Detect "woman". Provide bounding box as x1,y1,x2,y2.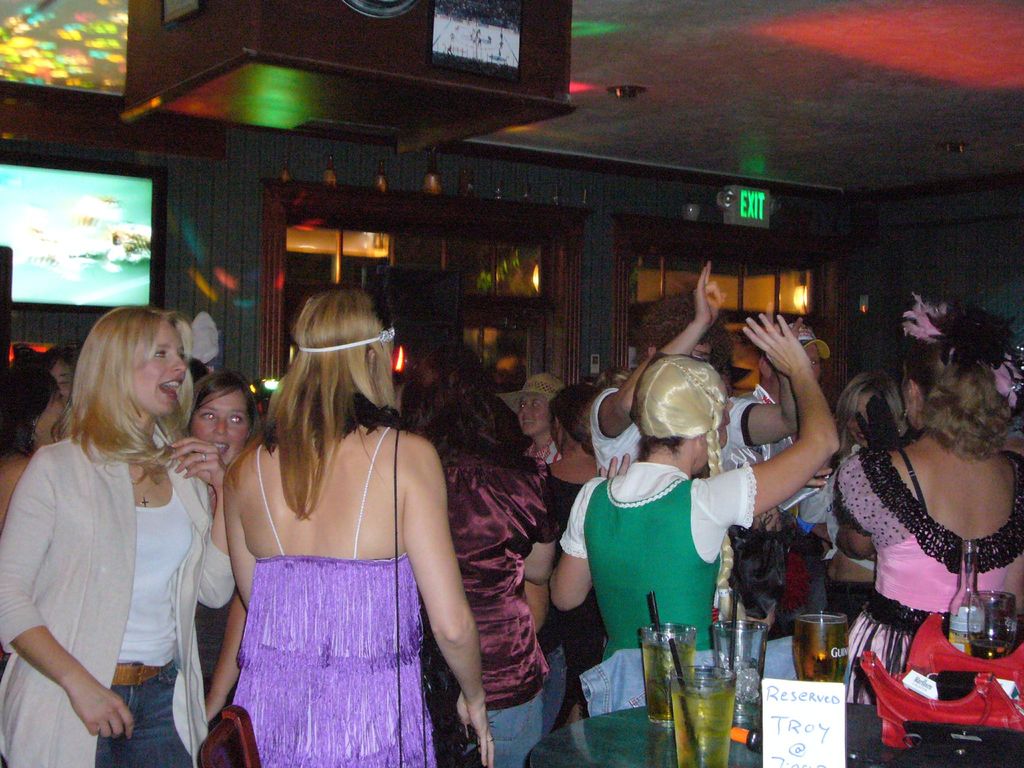
805,376,908,623.
